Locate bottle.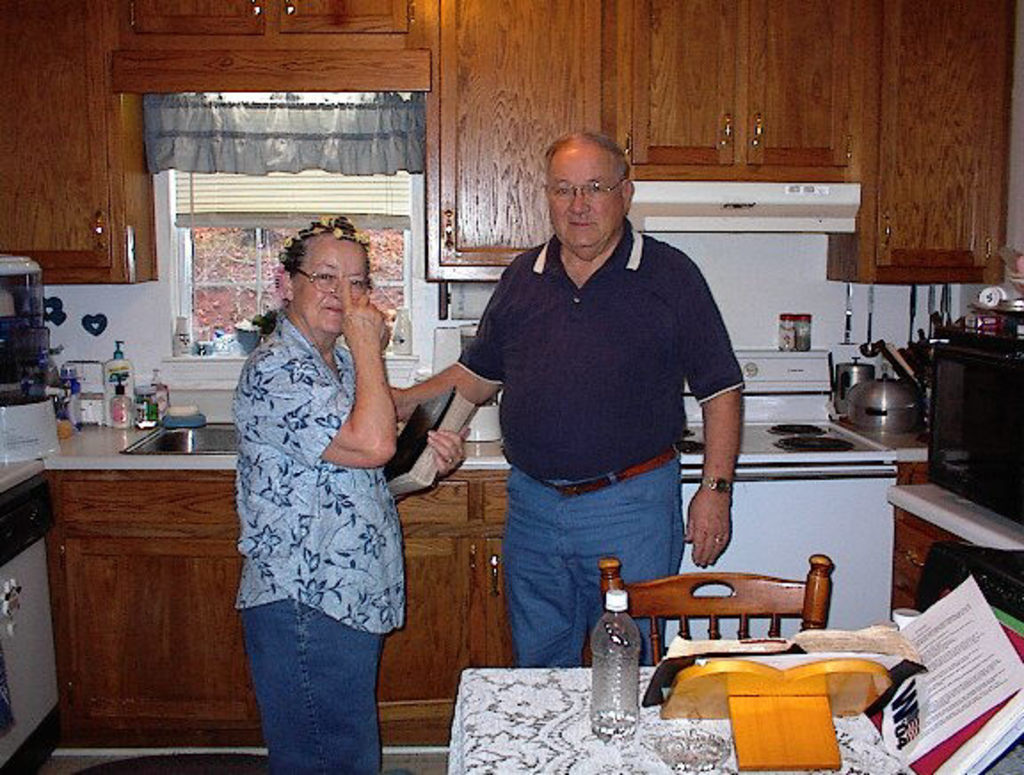
Bounding box: <box>393,302,421,356</box>.
